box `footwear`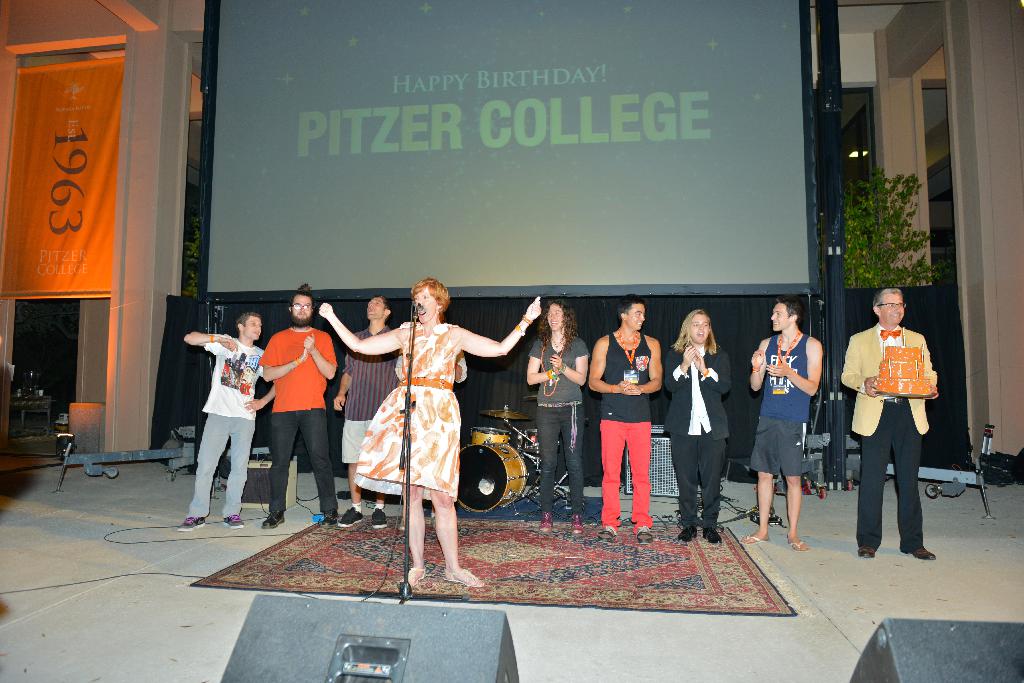
{"x1": 342, "y1": 507, "x2": 365, "y2": 528}
